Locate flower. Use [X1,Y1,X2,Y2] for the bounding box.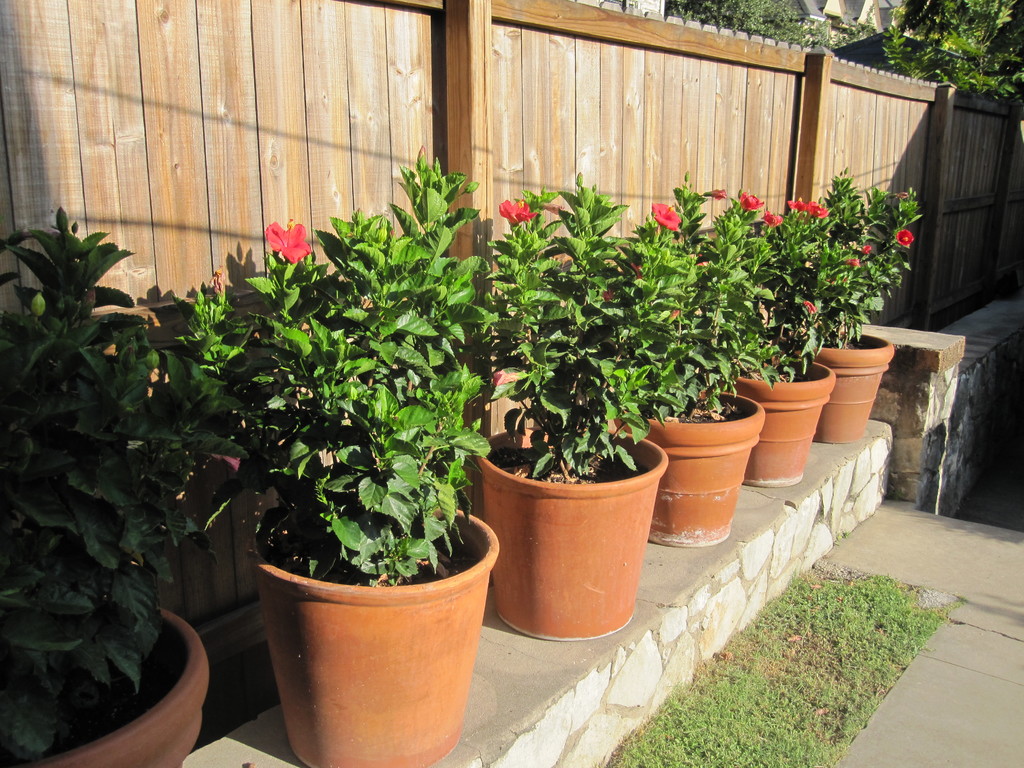
[714,188,728,198].
